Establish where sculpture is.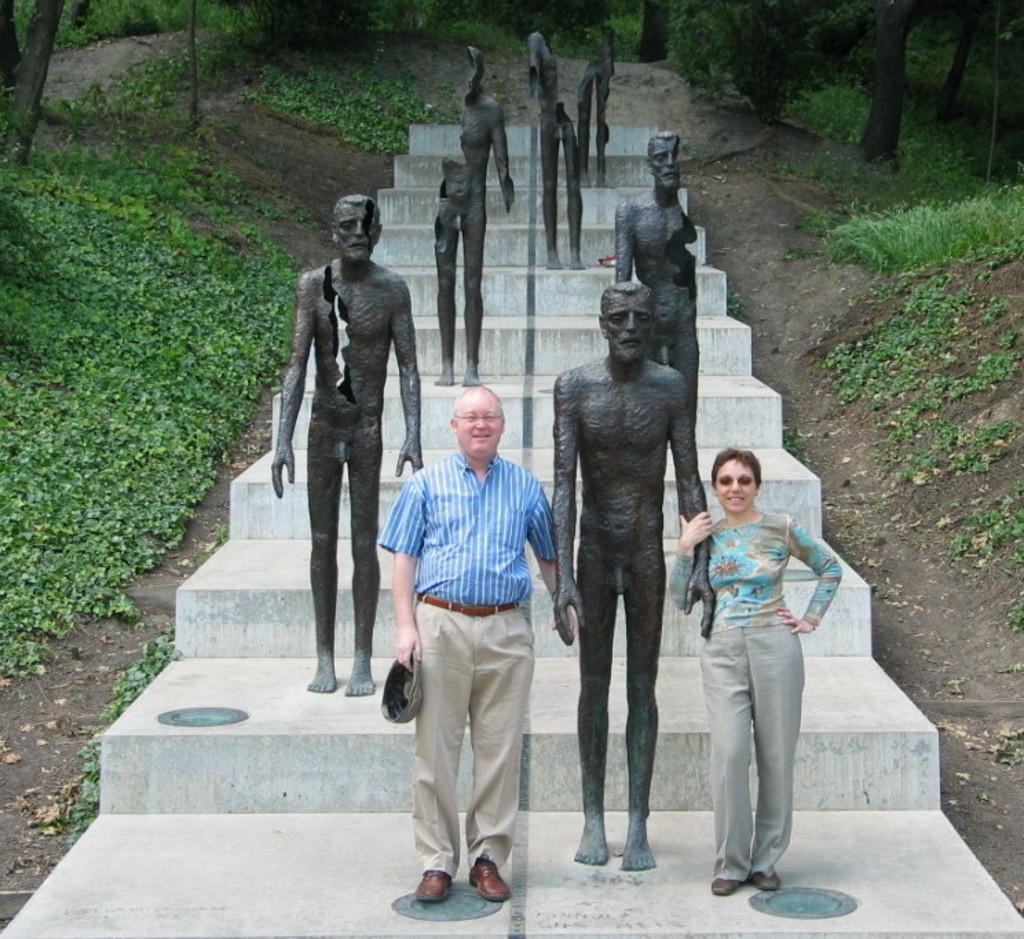
Established at {"left": 611, "top": 131, "right": 701, "bottom": 423}.
